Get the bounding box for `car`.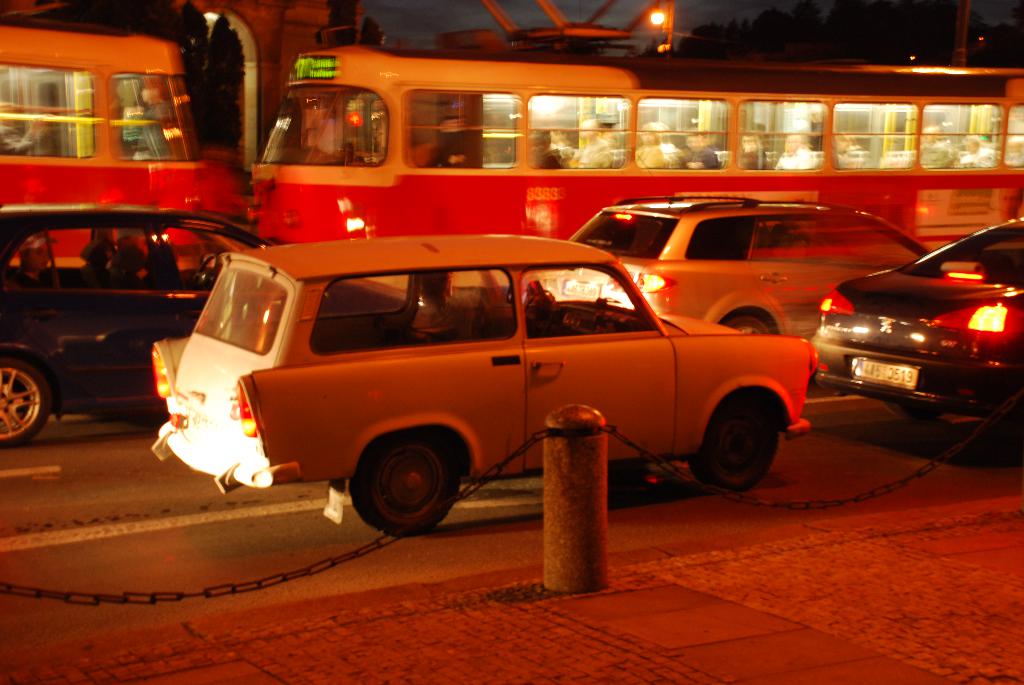
box=[814, 218, 1023, 418].
